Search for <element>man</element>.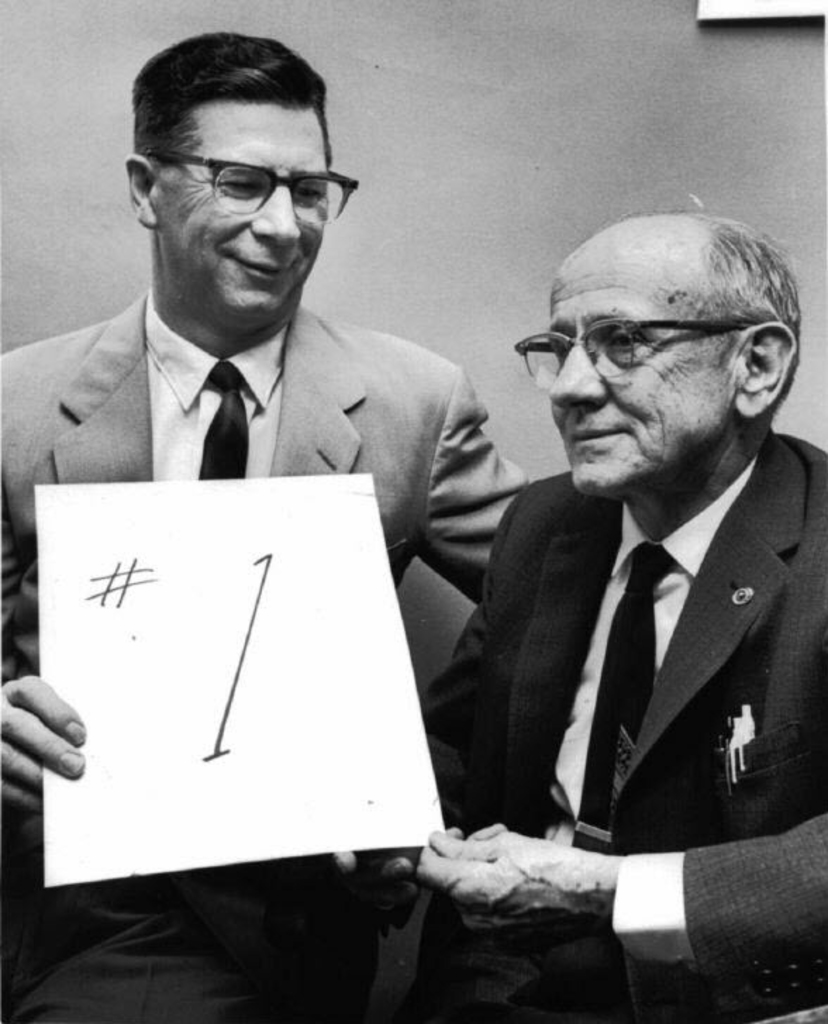
Found at 421:189:827:989.
